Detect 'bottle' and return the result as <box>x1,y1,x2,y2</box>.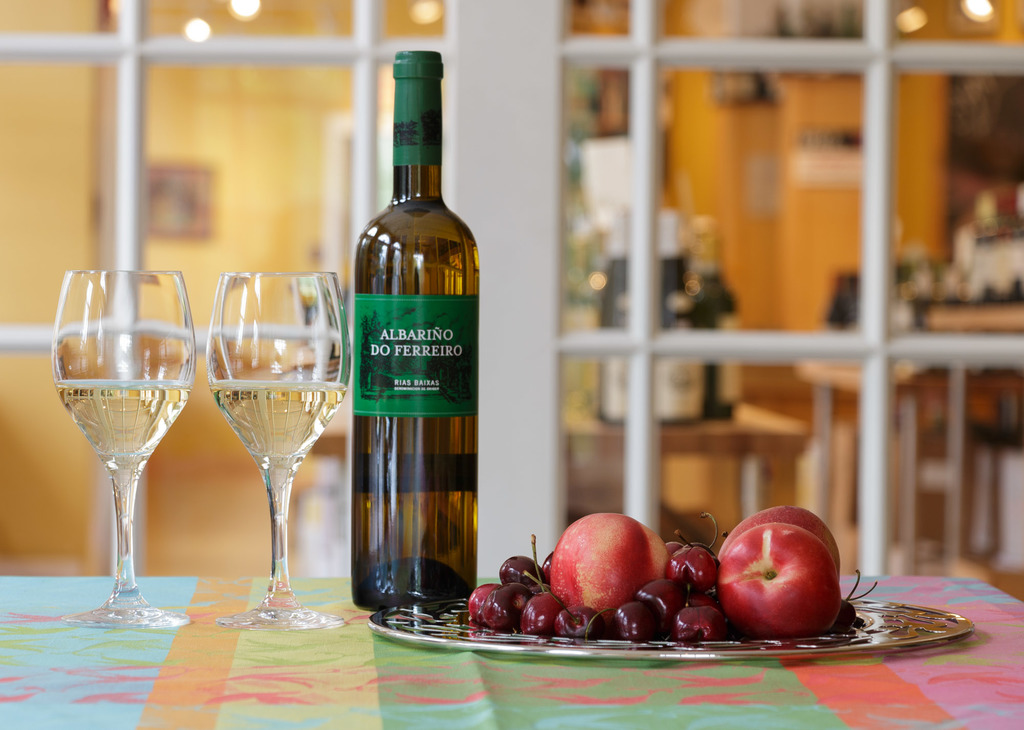
<box>687,217,744,425</box>.
